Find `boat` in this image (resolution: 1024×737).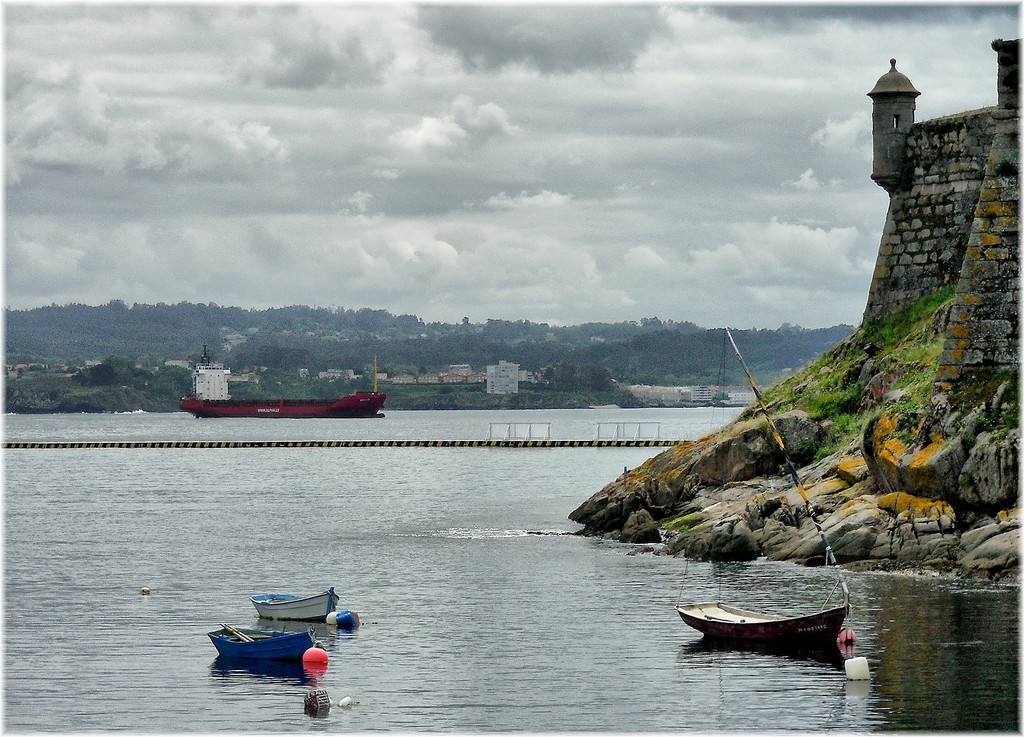
{"left": 250, "top": 587, "right": 340, "bottom": 623}.
